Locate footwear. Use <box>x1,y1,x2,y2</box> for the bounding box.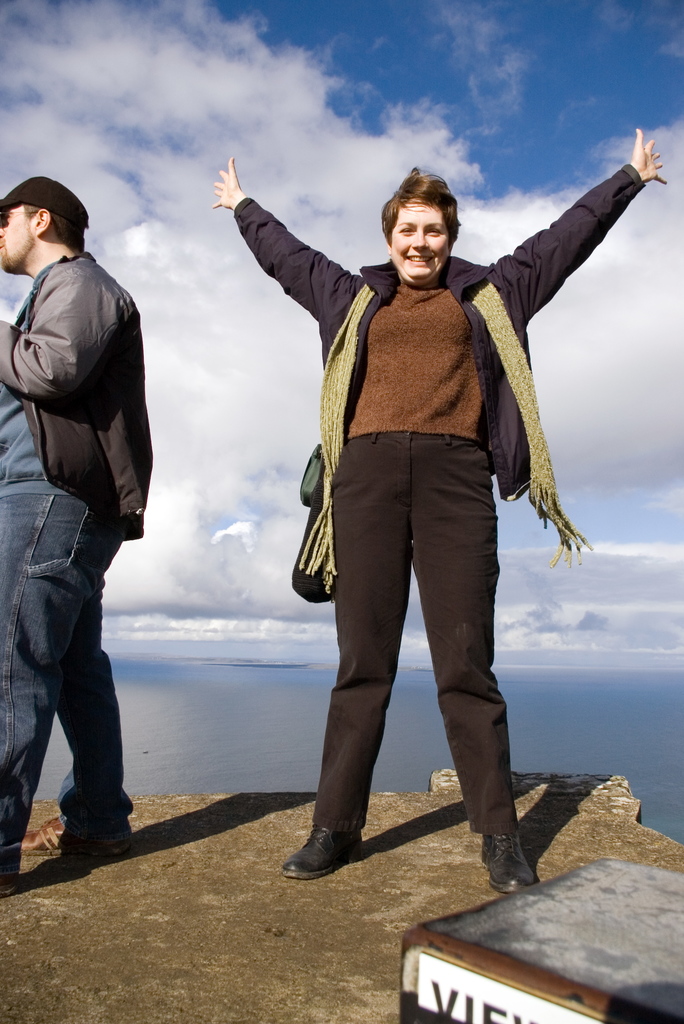
<box>0,867,17,886</box>.
